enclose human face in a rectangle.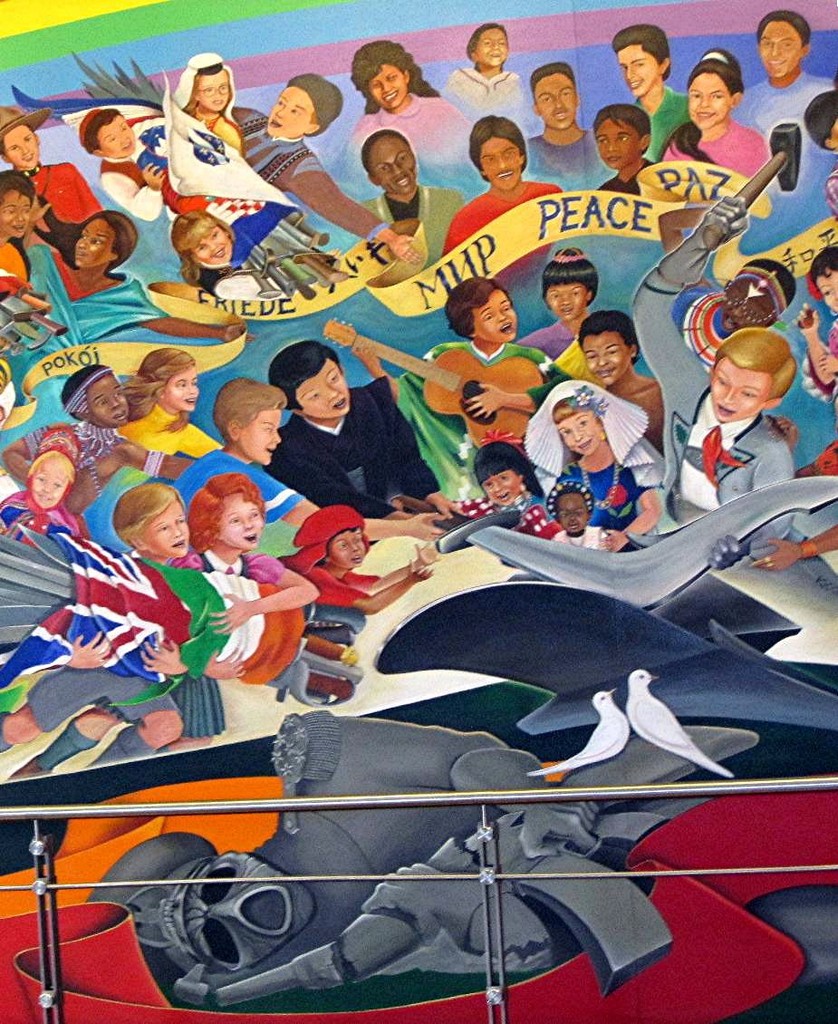
688:75:725:116.
